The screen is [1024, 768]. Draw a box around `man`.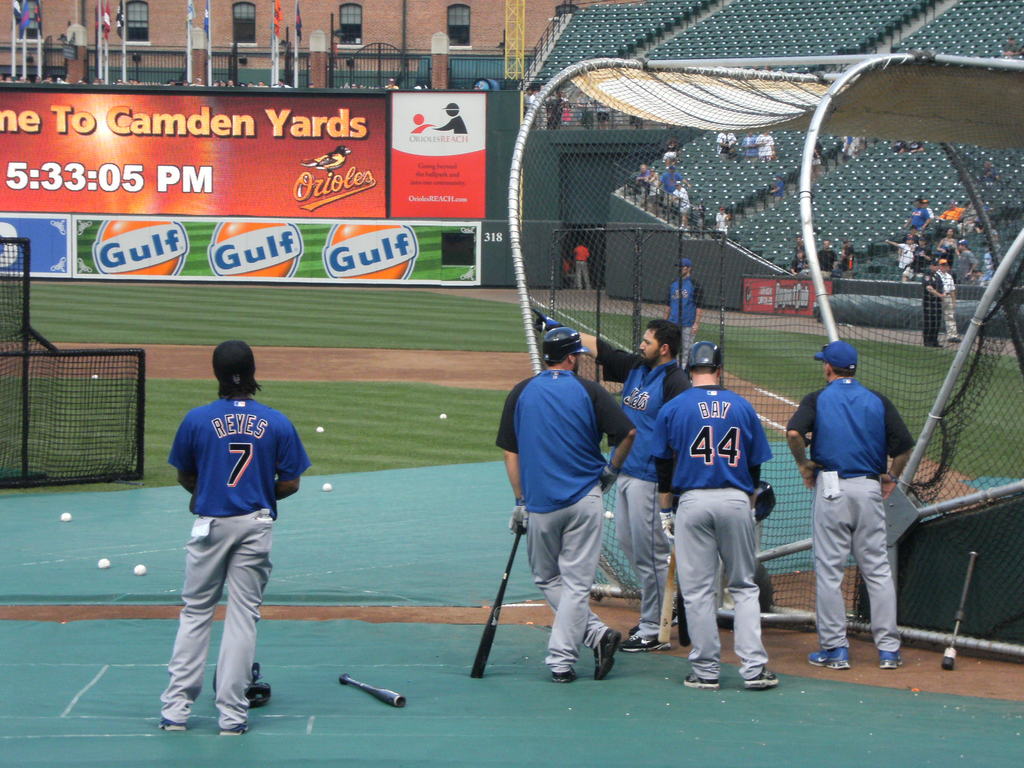
{"x1": 158, "y1": 341, "x2": 310, "y2": 735}.
